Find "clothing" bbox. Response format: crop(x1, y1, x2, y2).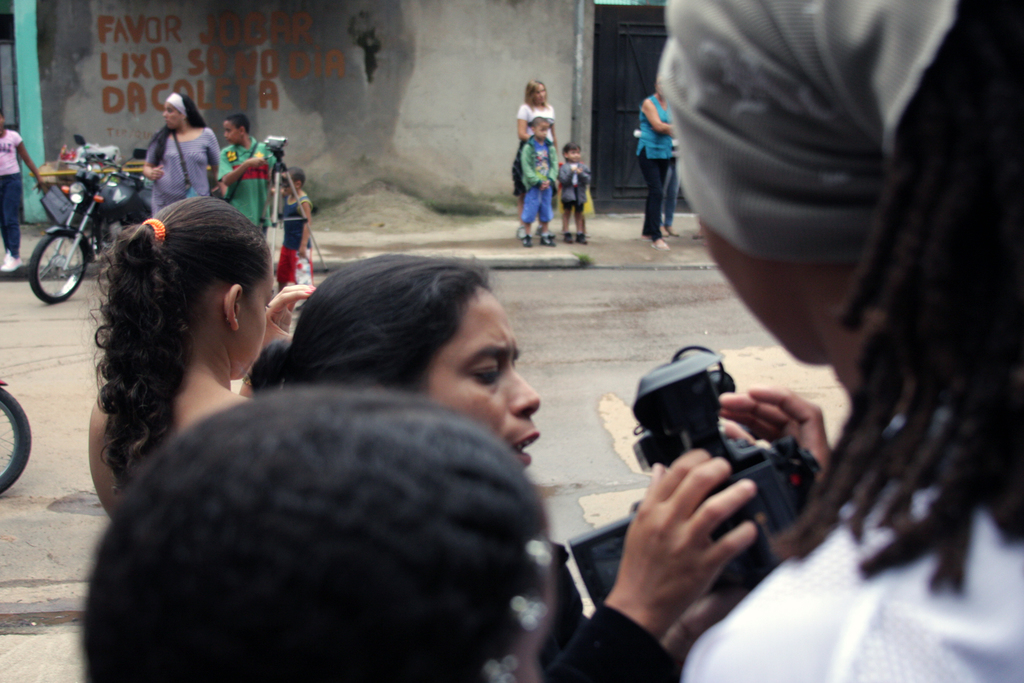
crop(273, 197, 311, 283).
